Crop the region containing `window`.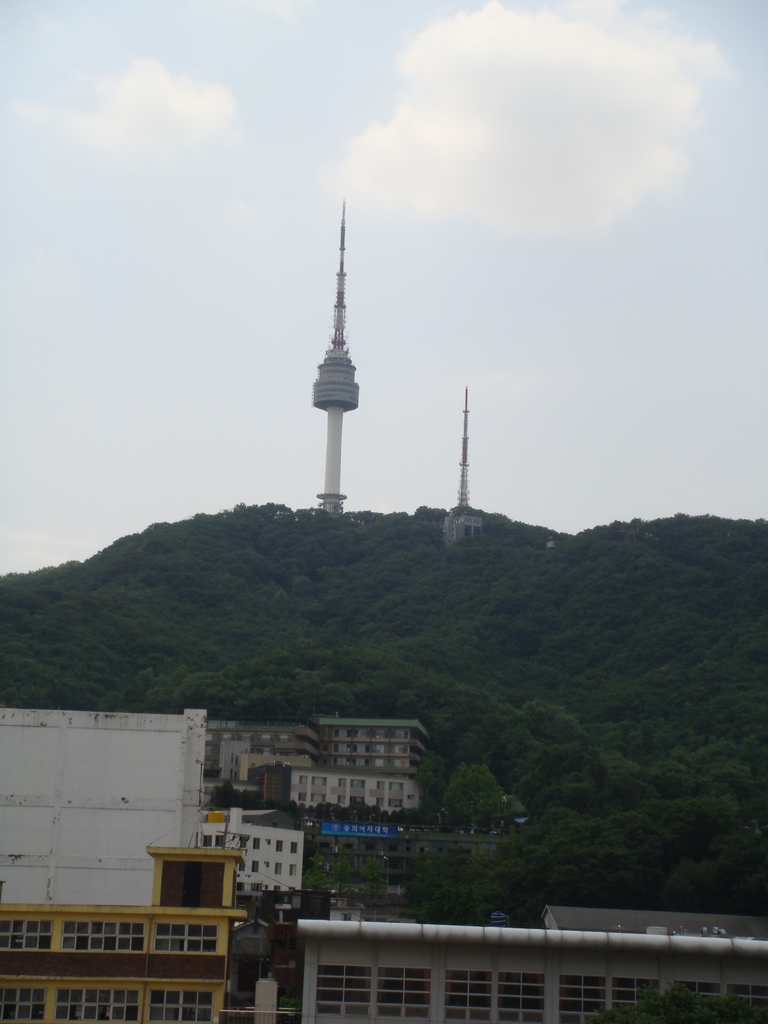
Crop region: box=[2, 987, 40, 1023].
